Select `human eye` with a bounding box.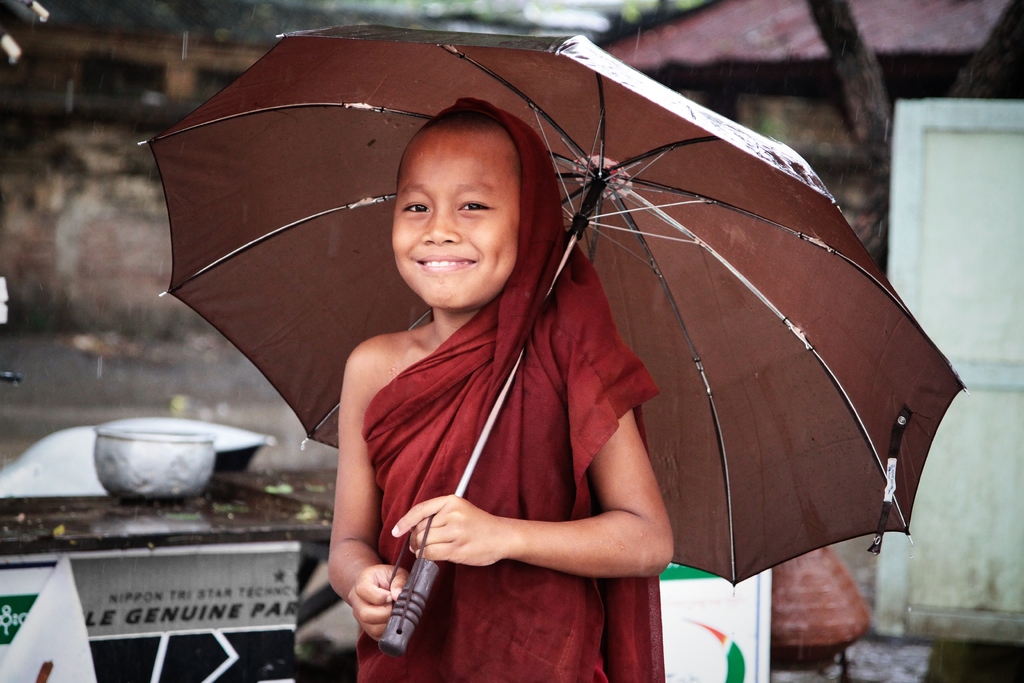
{"left": 455, "top": 188, "right": 508, "bottom": 220}.
